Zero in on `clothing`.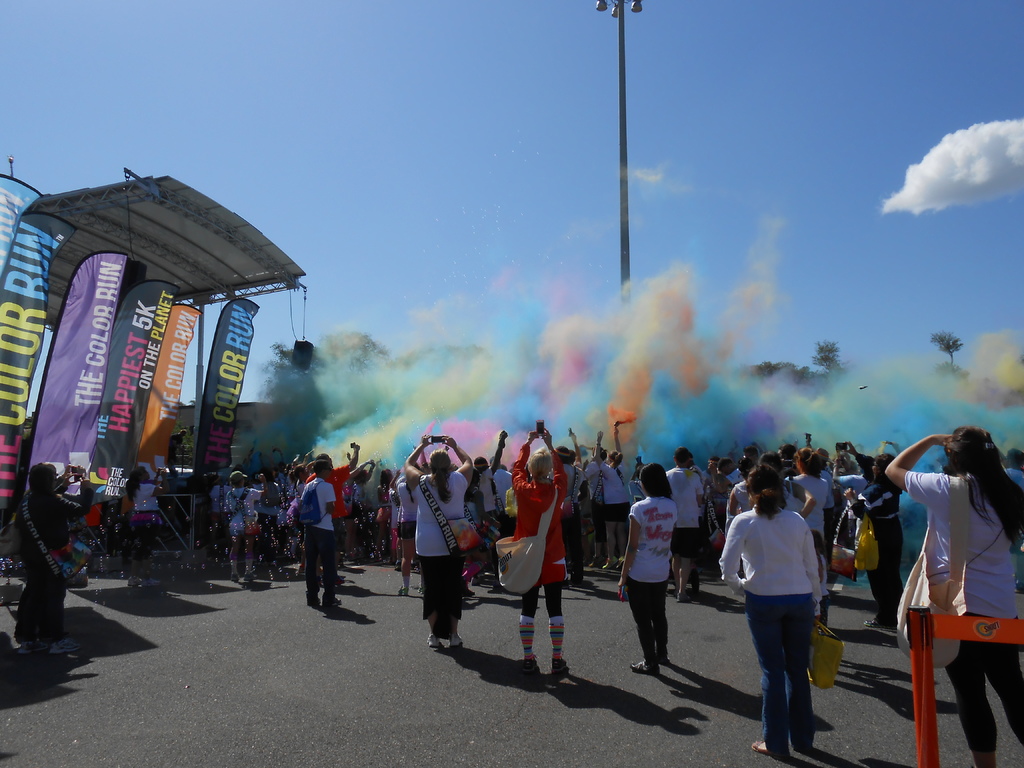
Zeroed in: pyautogui.locateOnScreen(735, 490, 842, 721).
